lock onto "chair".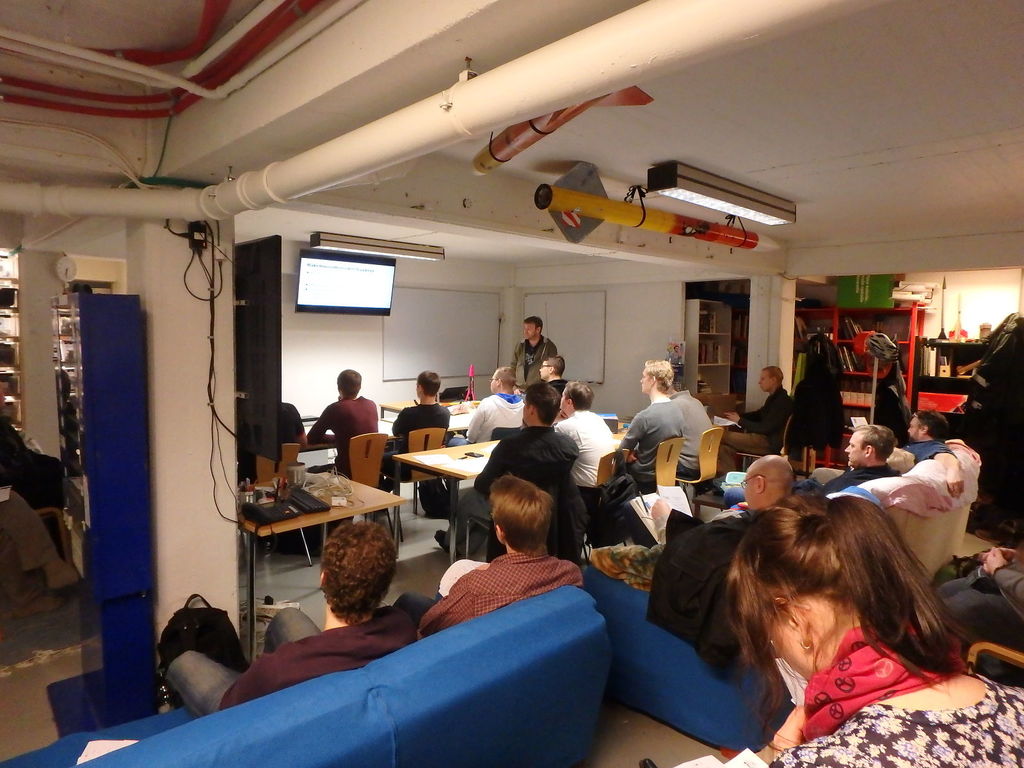
Locked: crop(968, 644, 1023, 671).
